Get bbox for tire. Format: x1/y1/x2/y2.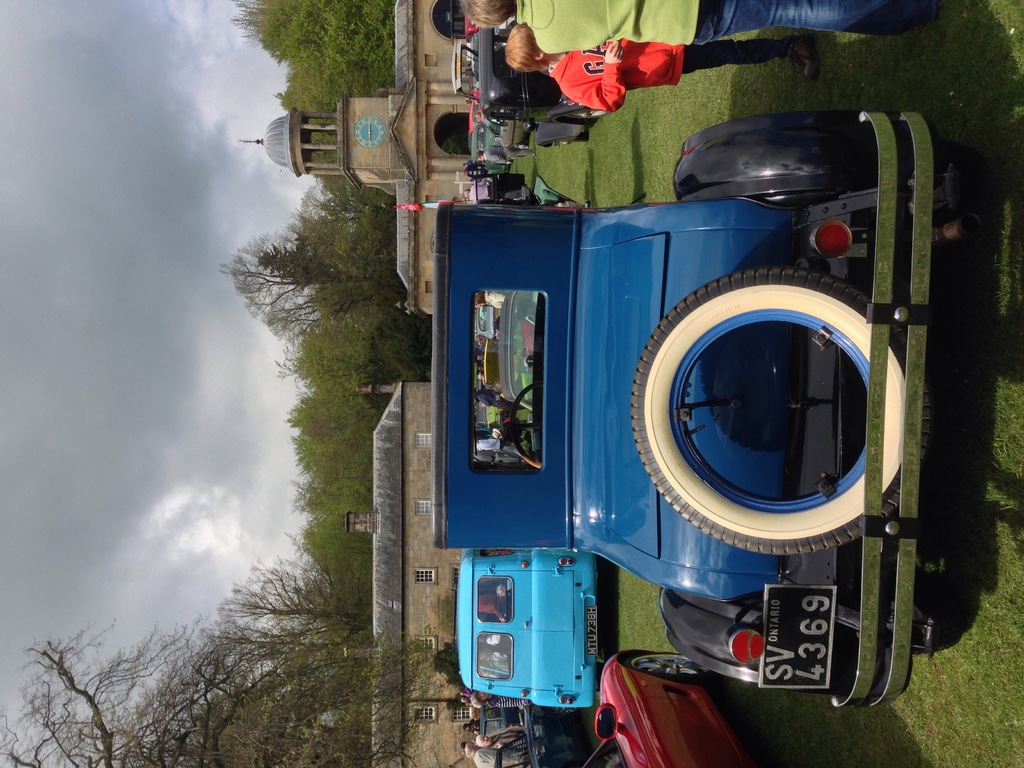
623/654/723/683.
